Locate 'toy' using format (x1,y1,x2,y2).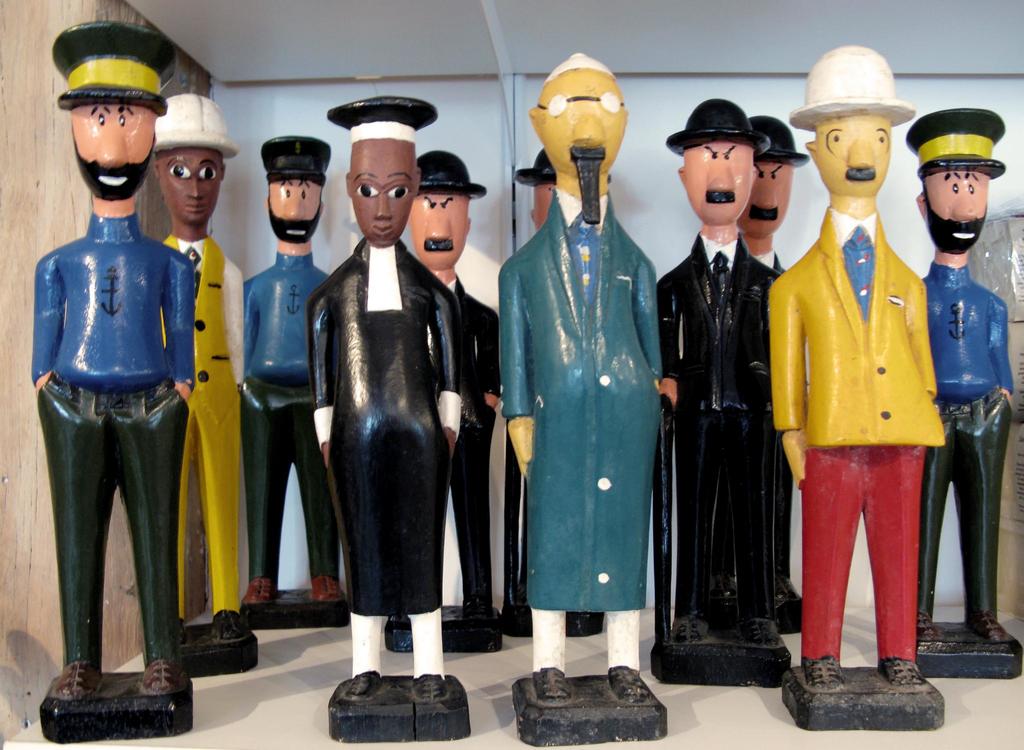
(242,136,332,630).
